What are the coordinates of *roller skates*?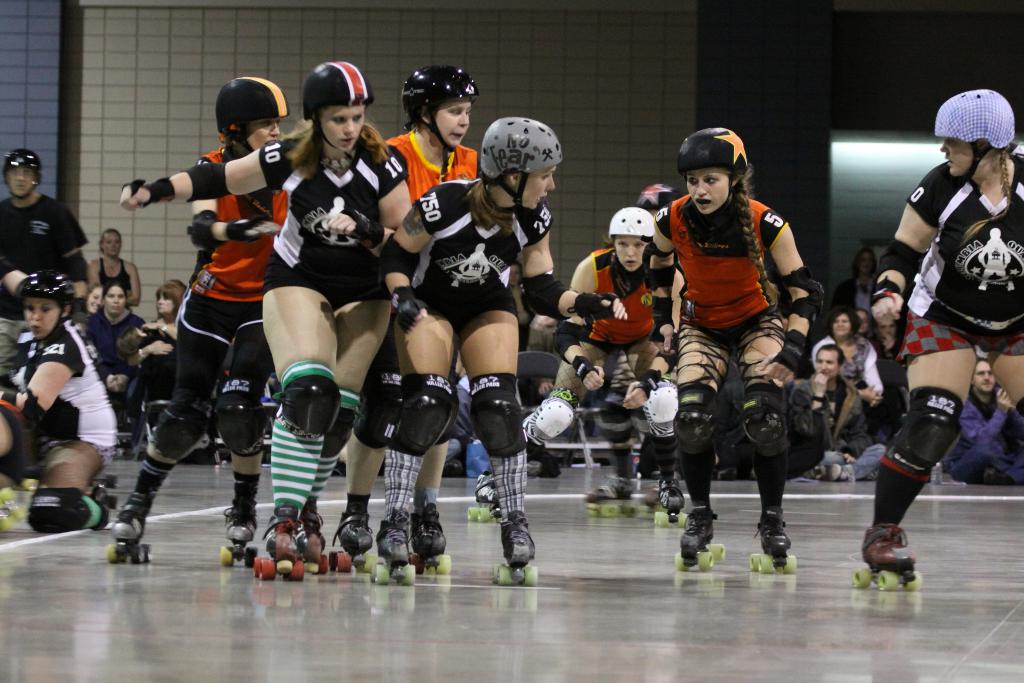
crop(467, 472, 503, 523).
